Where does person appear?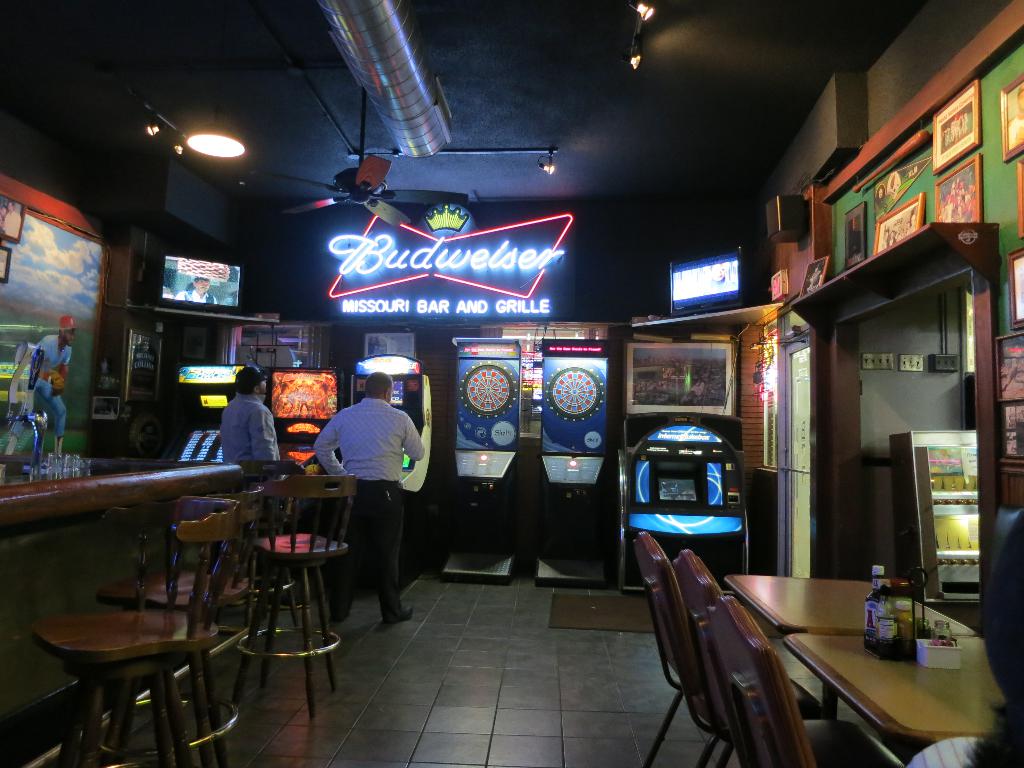
Appears at [202, 367, 267, 497].
